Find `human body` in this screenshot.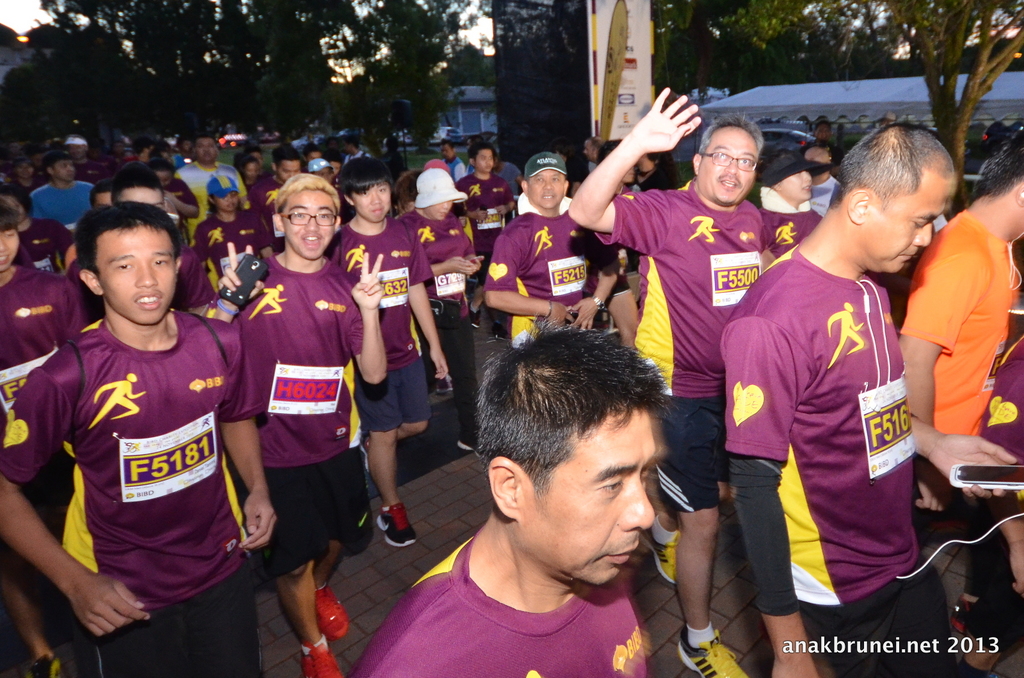
The bounding box for `human body` is x1=200, y1=177, x2=269, y2=296.
